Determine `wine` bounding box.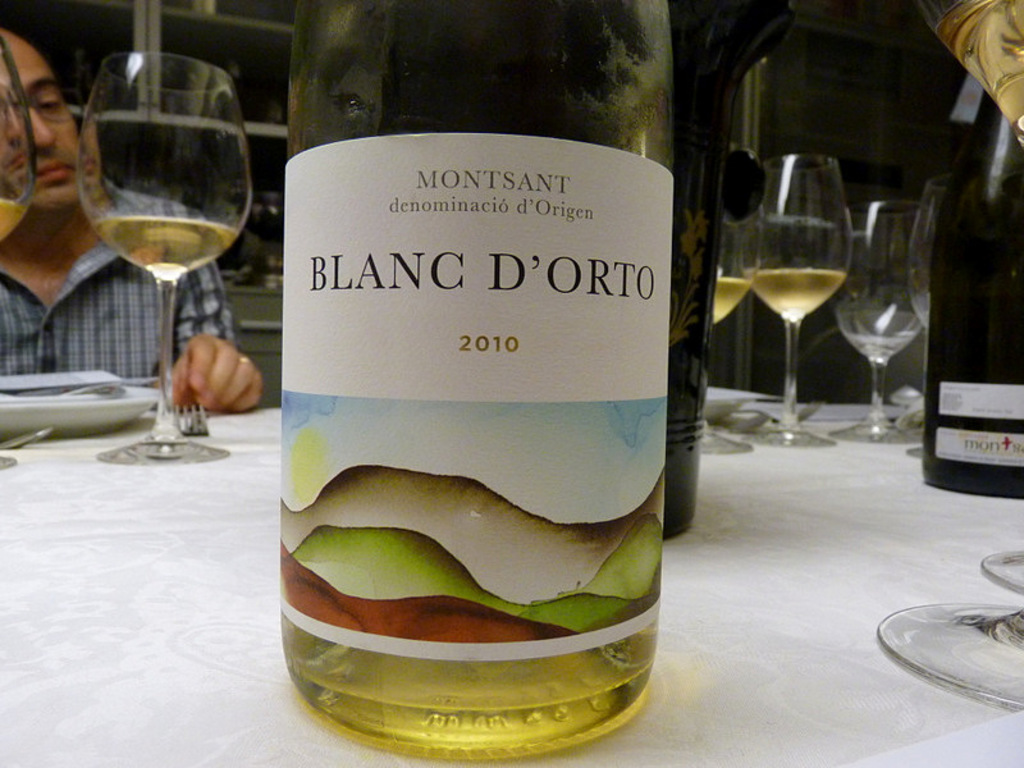
Determined: (left=279, top=0, right=676, bottom=764).
